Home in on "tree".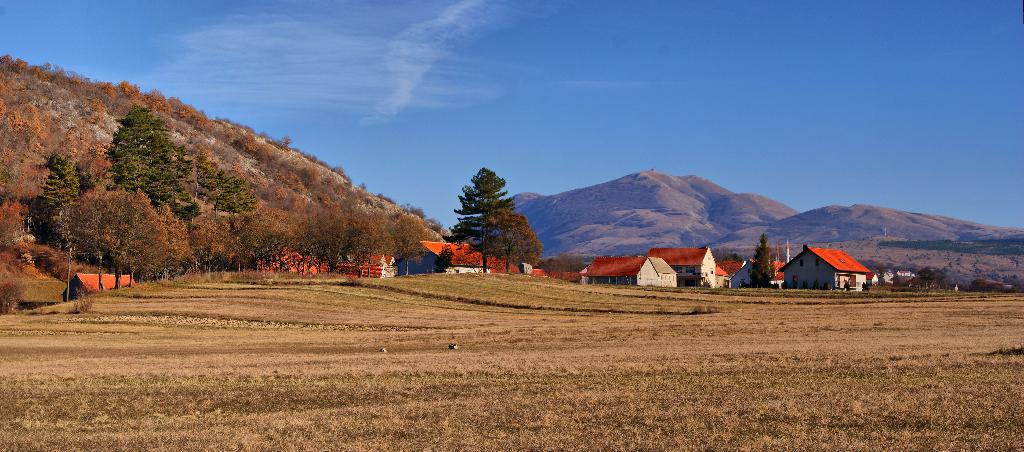
Homed in at region(533, 253, 586, 282).
